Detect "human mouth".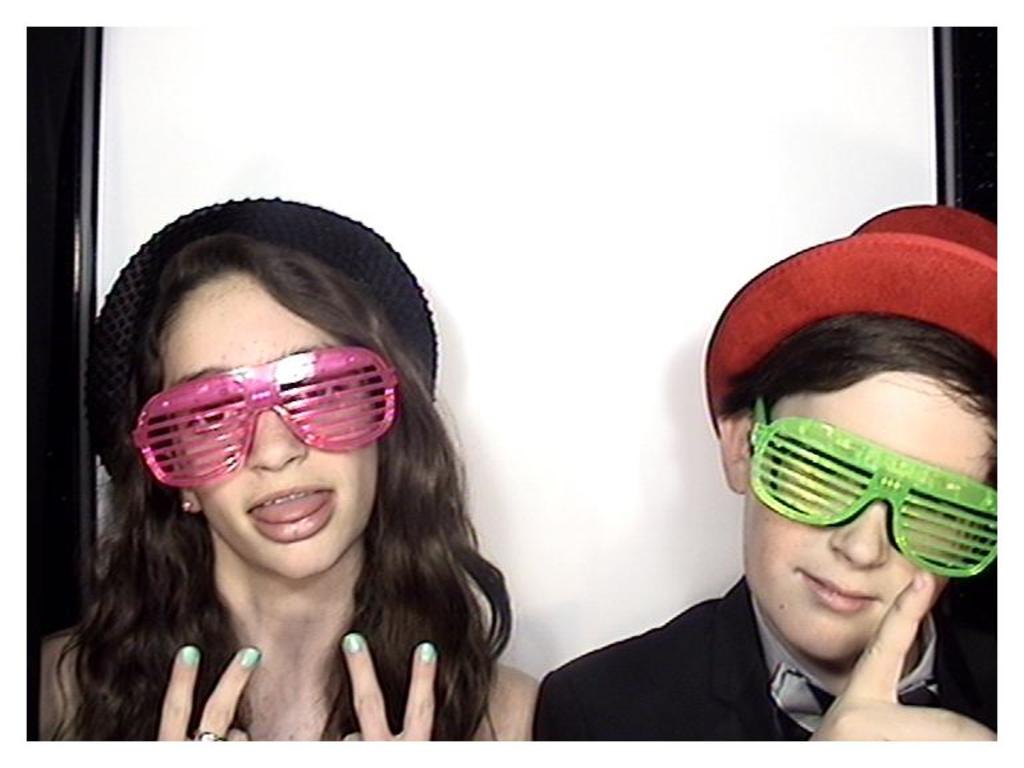
Detected at [243, 480, 339, 544].
